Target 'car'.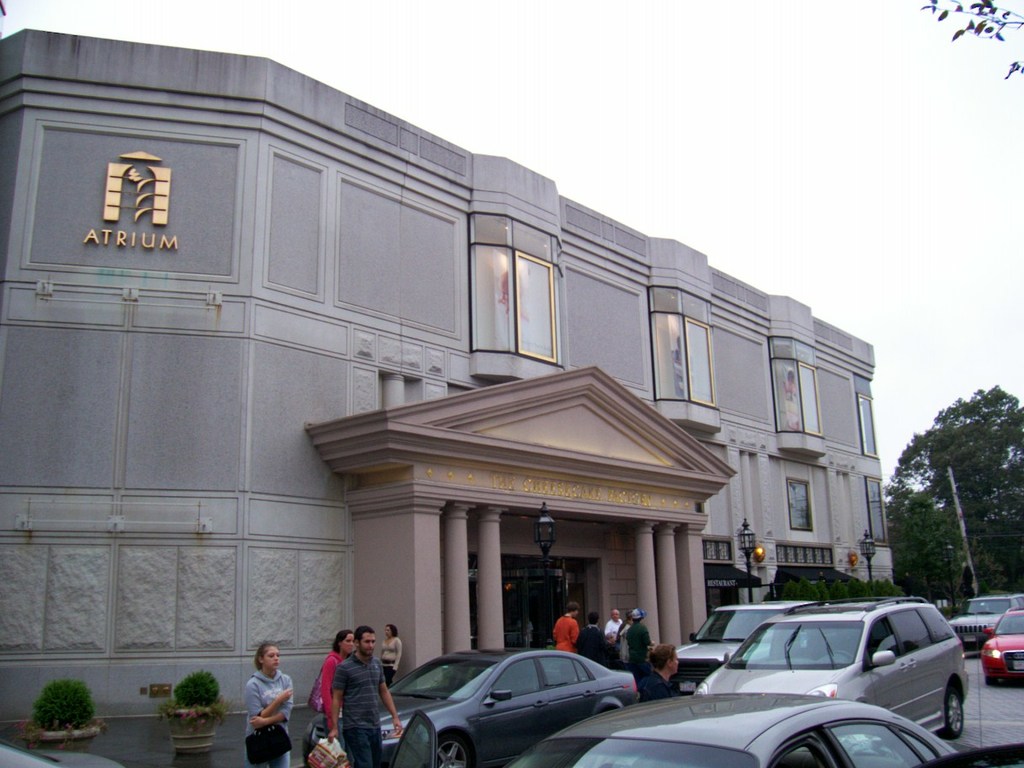
Target region: <box>0,740,124,767</box>.
